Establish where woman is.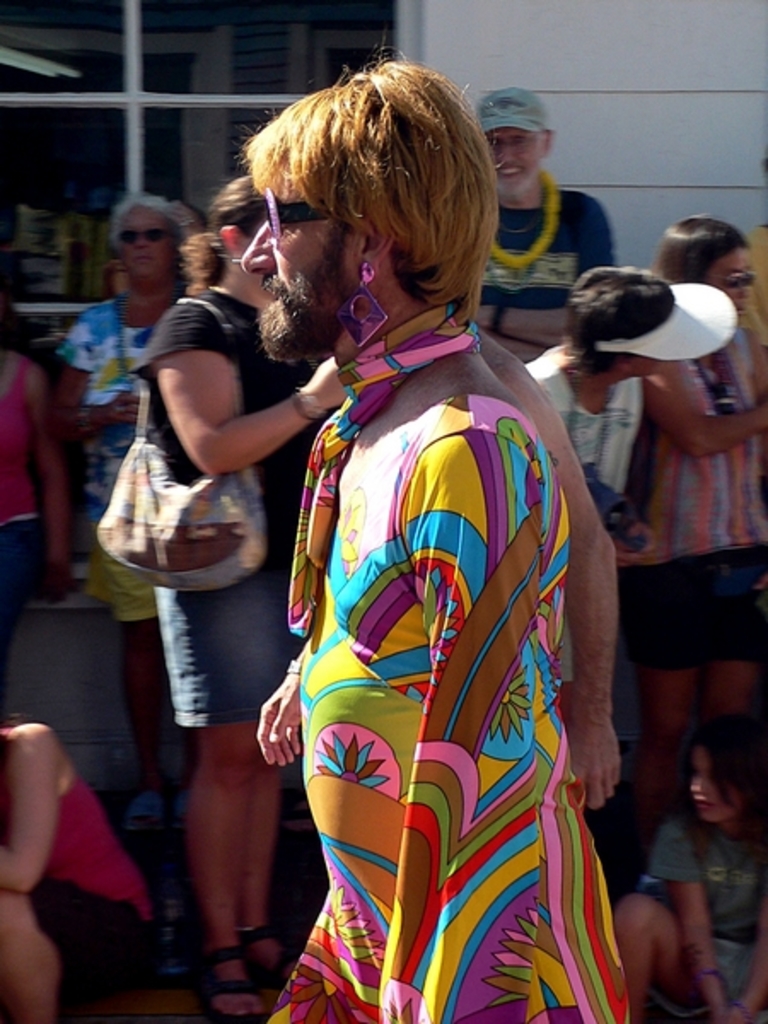
Established at <bbox>0, 278, 73, 715</bbox>.
